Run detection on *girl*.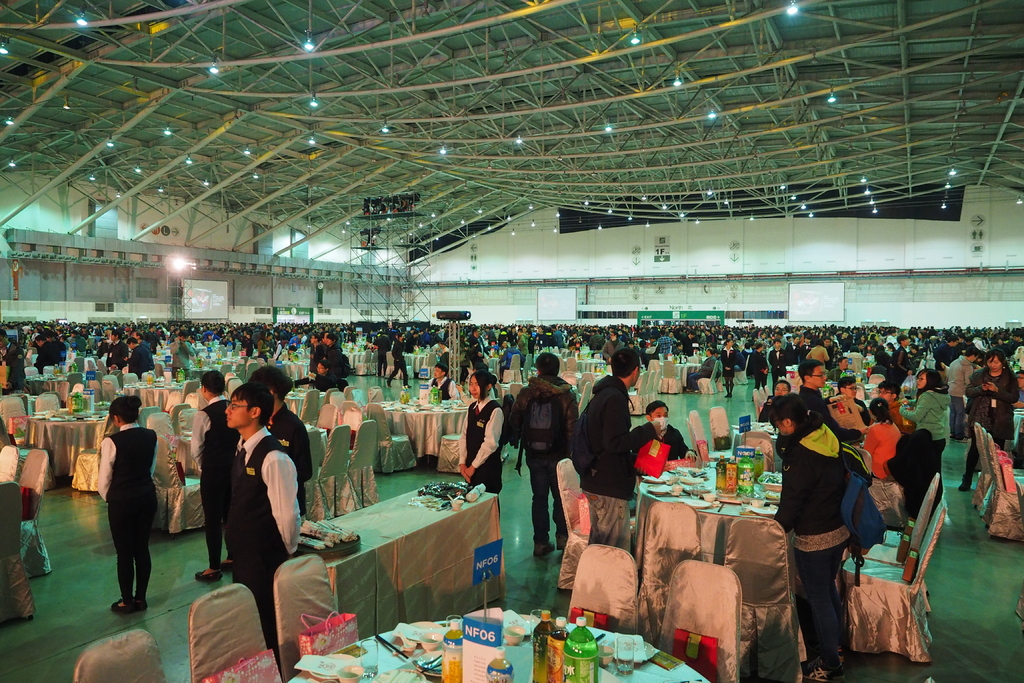
Result: bbox=(903, 368, 951, 475).
